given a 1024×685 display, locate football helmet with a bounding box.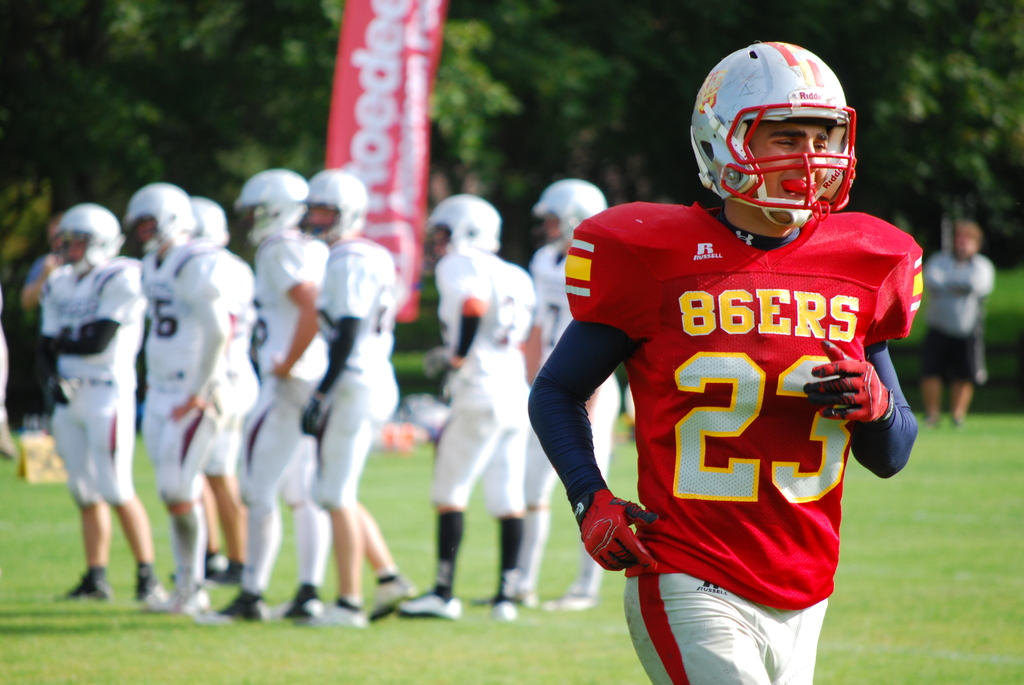
Located: {"left": 534, "top": 176, "right": 608, "bottom": 239}.
